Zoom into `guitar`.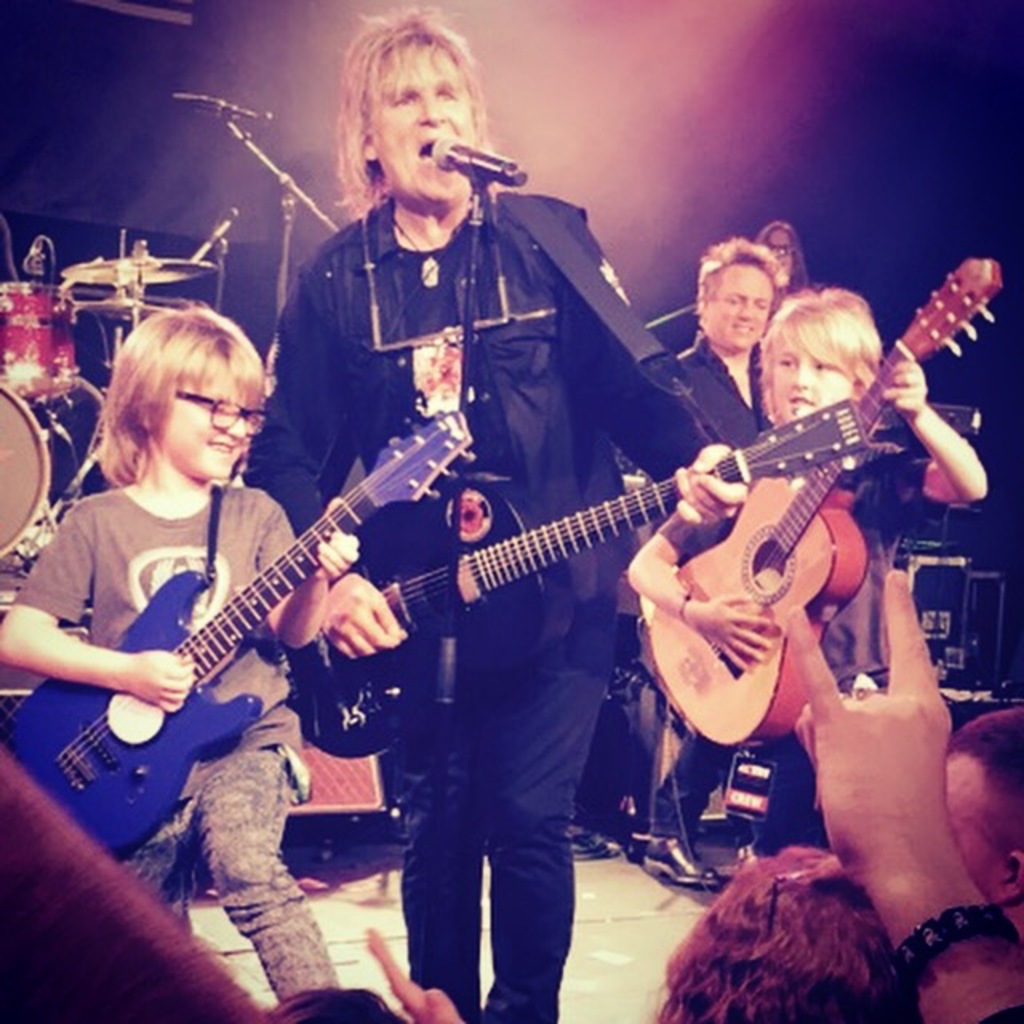
Zoom target: {"x1": 627, "y1": 267, "x2": 1010, "y2": 744}.
